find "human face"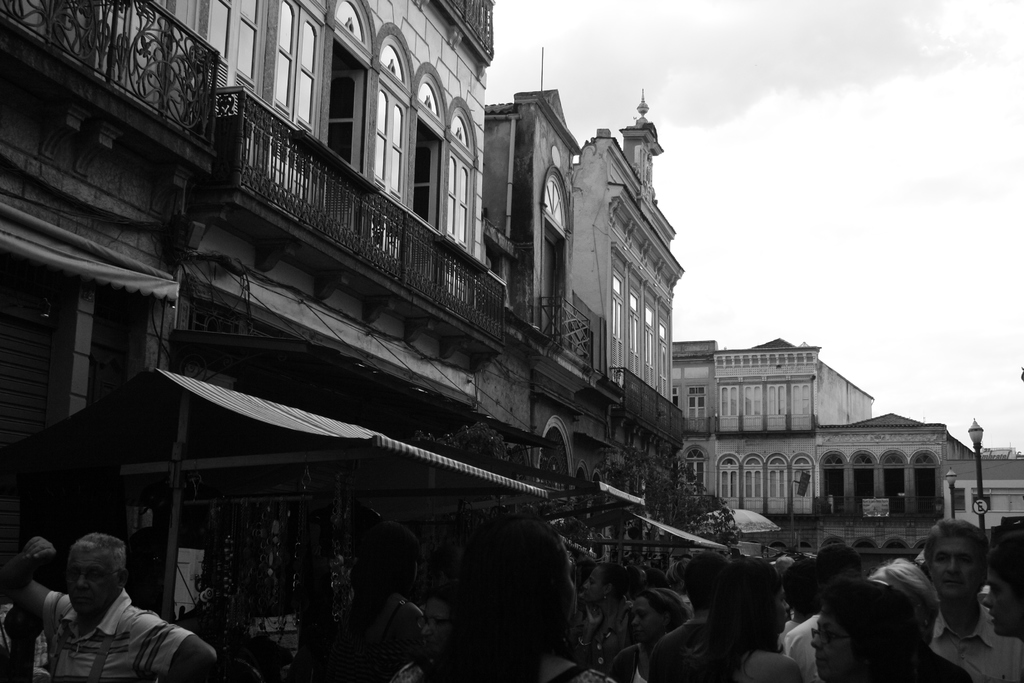
423:598:448:641
